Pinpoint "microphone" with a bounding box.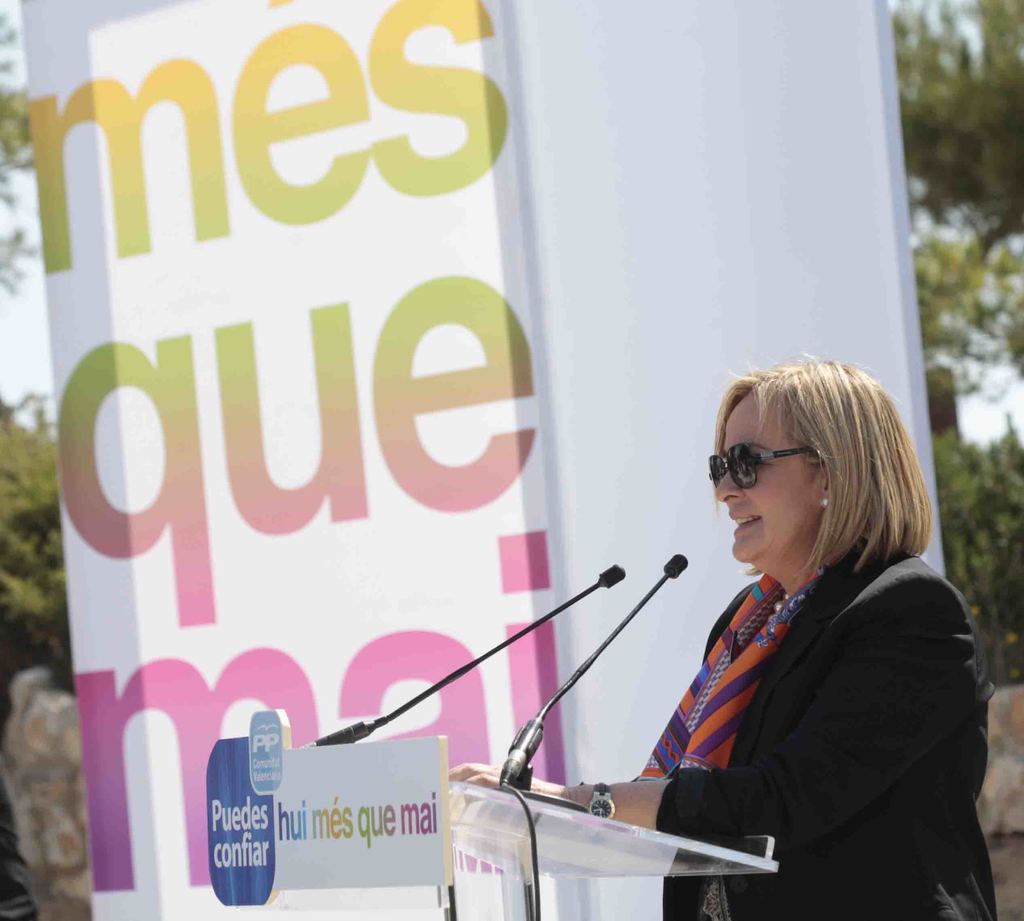
508,550,689,764.
